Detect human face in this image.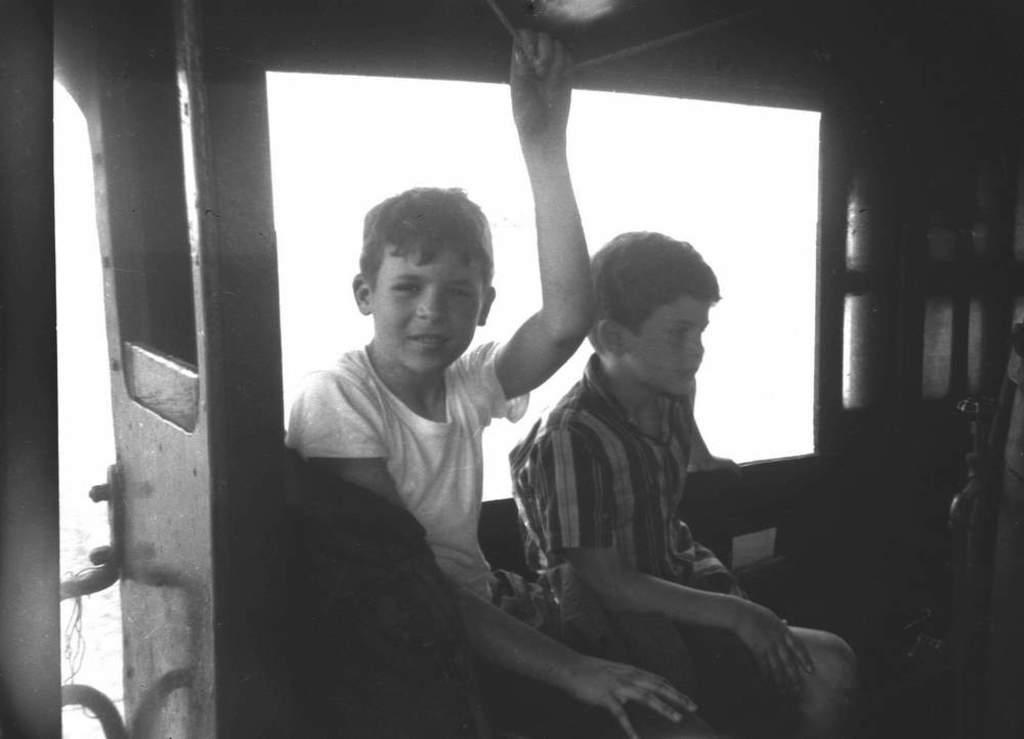
Detection: crop(372, 247, 484, 374).
